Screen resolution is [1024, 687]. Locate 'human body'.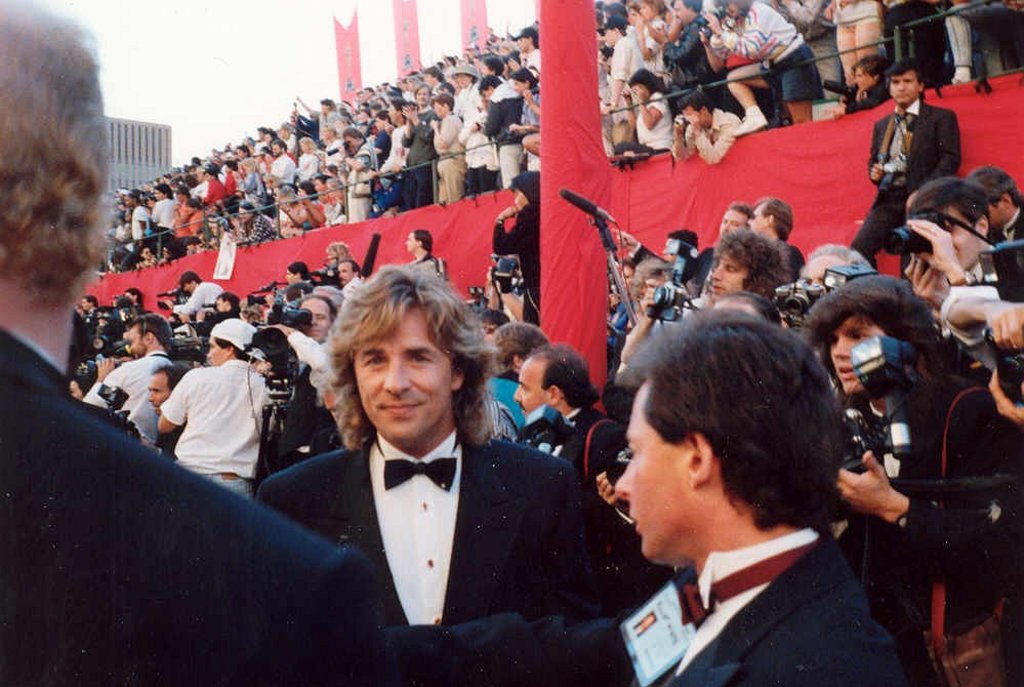
x1=603 y1=16 x2=665 y2=109.
